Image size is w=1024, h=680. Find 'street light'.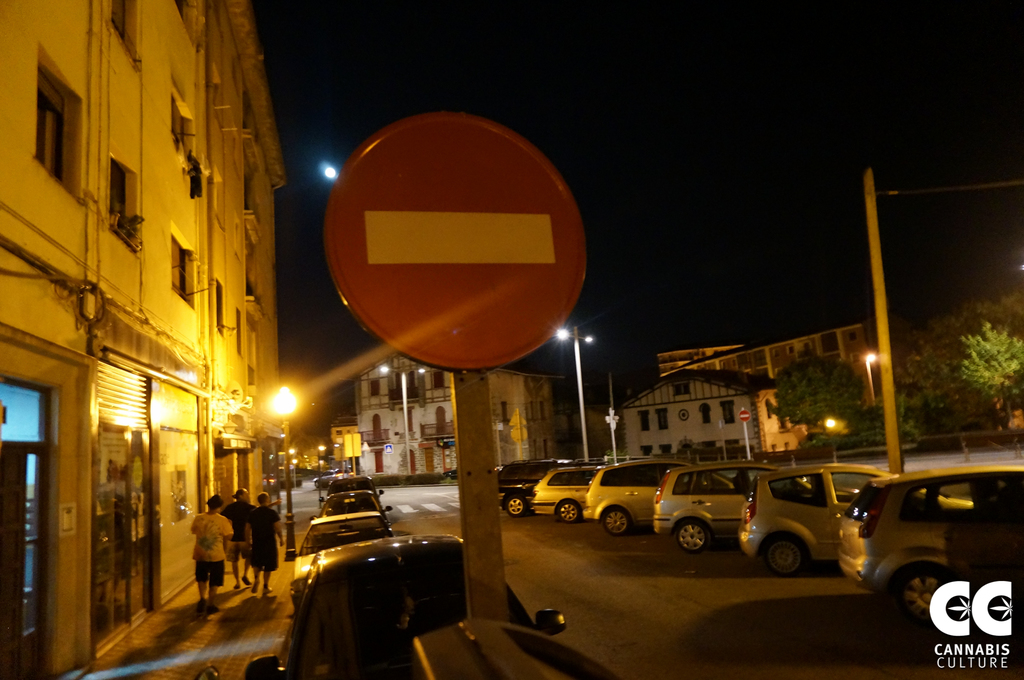
x1=262 y1=379 x2=298 y2=556.
